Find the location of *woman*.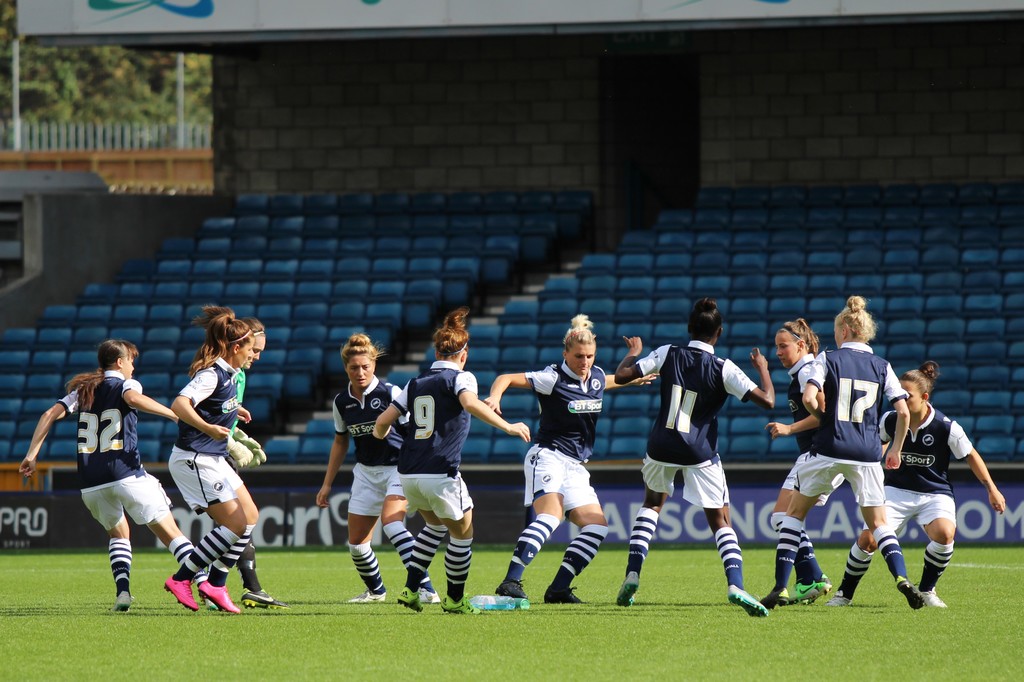
Location: 816,358,1013,609.
